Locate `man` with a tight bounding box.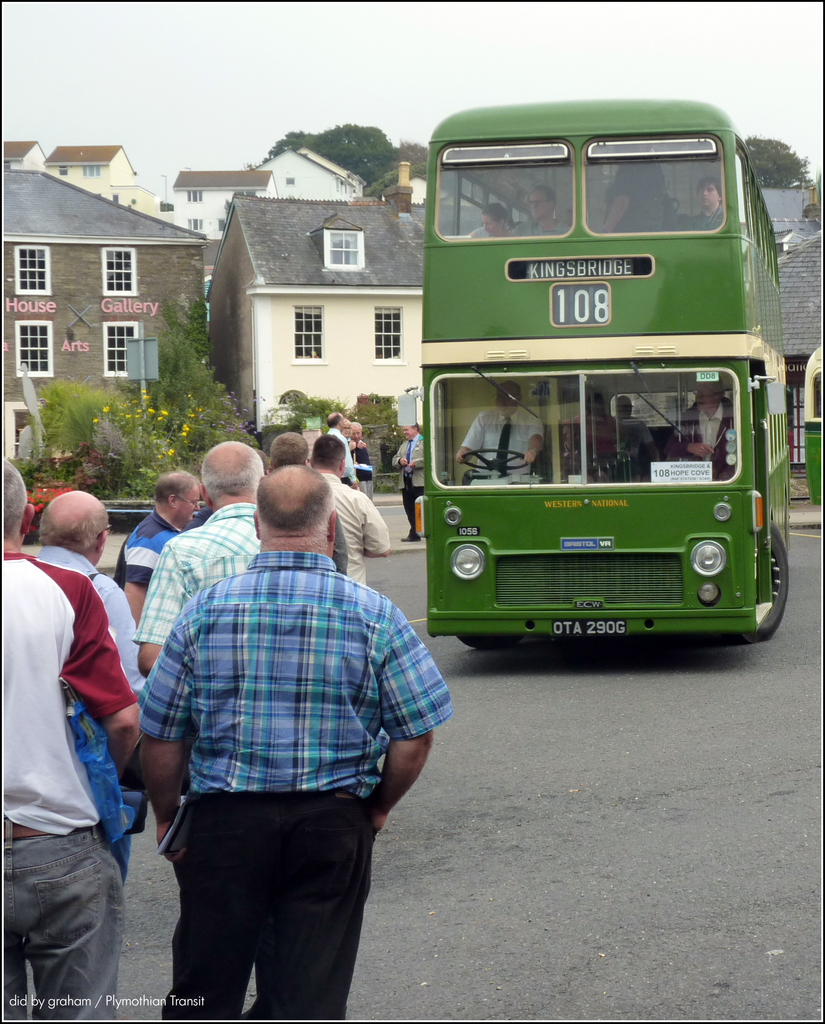
x1=680 y1=179 x2=724 y2=232.
